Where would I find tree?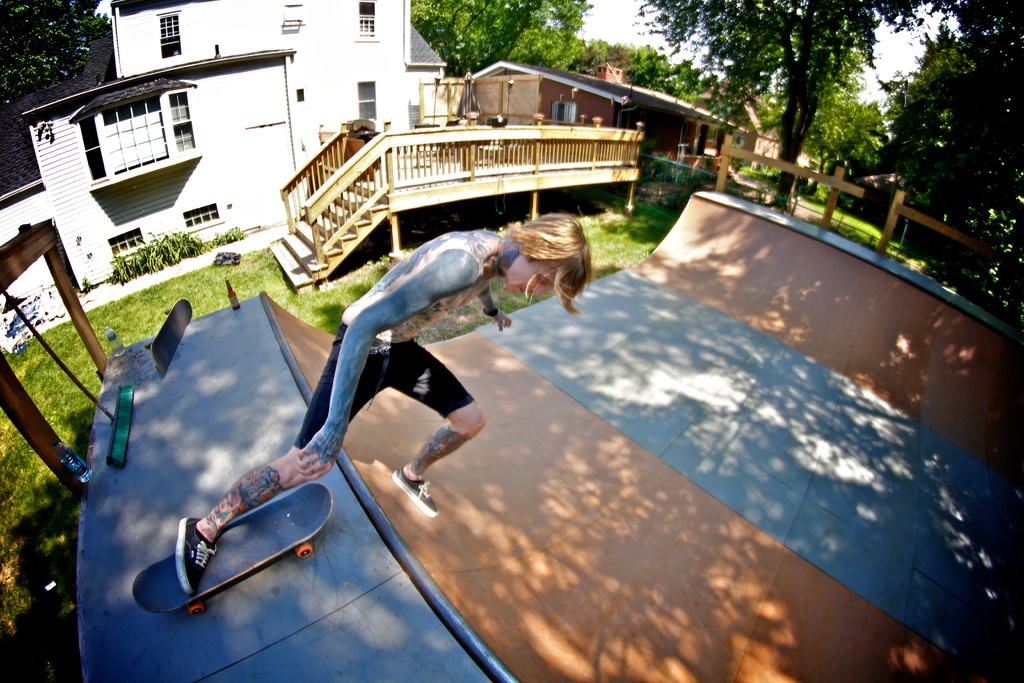
At rect(0, 0, 108, 106).
